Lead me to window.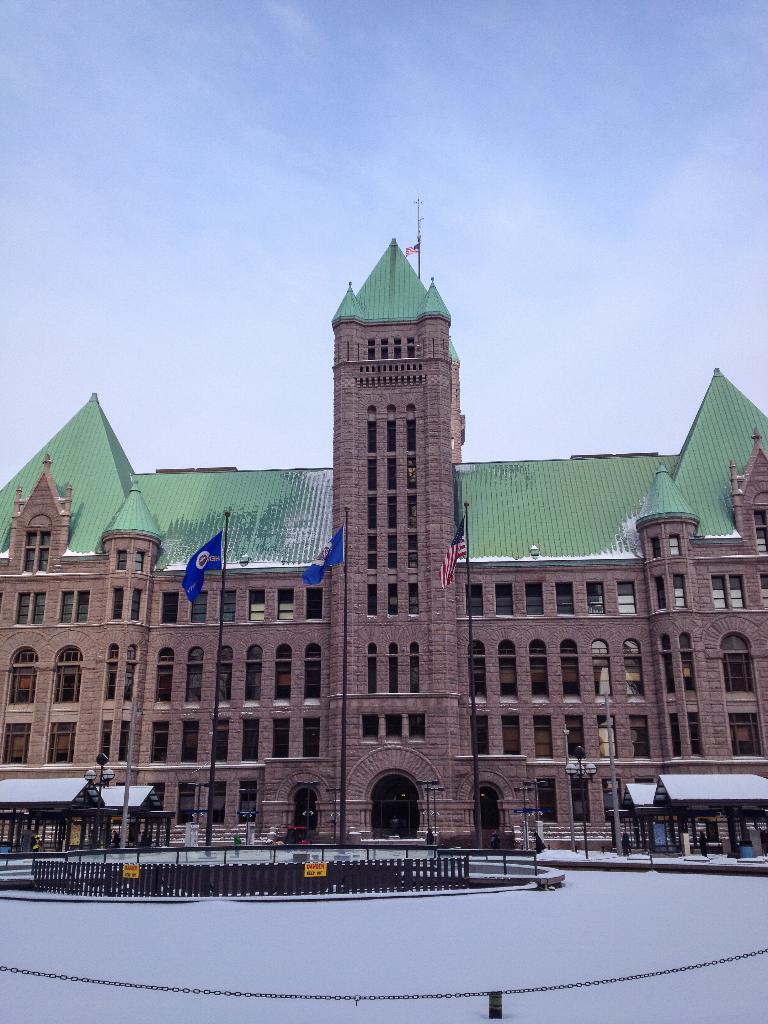
Lead to pyautogui.locateOnScreen(7, 649, 37, 707).
